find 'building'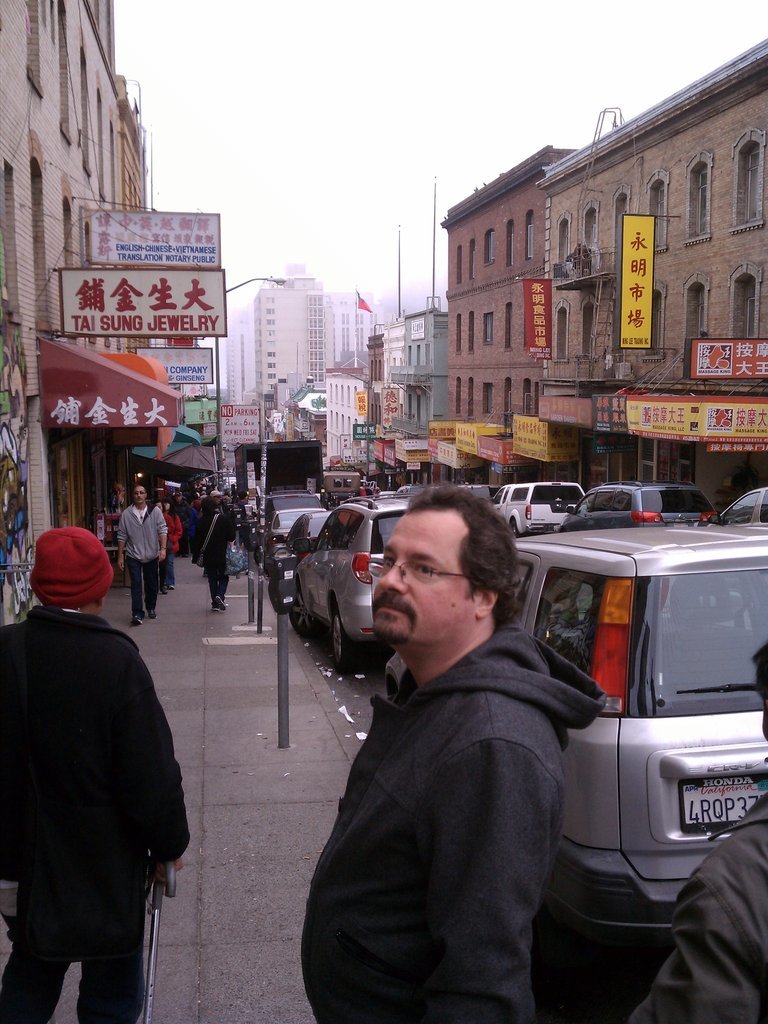
(left=393, top=313, right=448, bottom=439)
